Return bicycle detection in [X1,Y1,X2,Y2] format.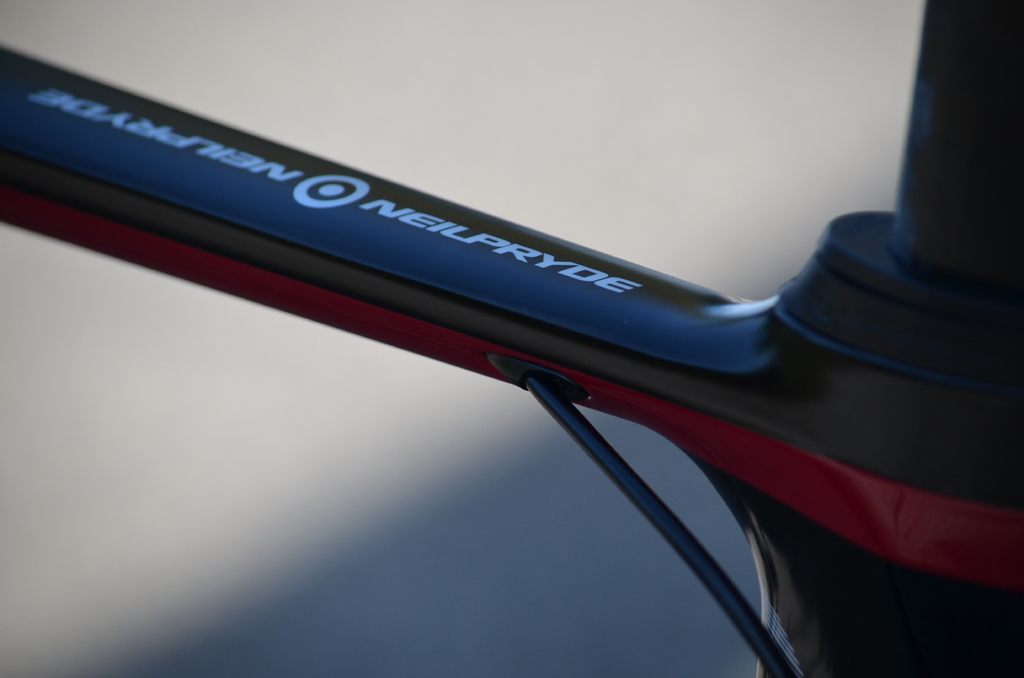
[0,0,1023,677].
